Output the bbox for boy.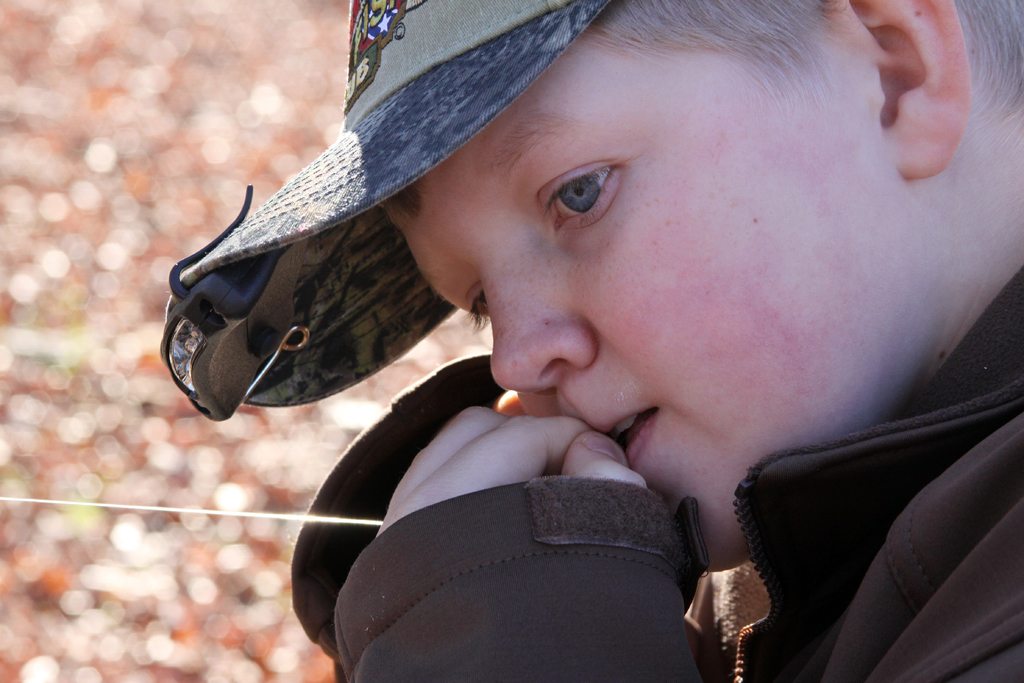
bbox(158, 0, 1023, 682).
